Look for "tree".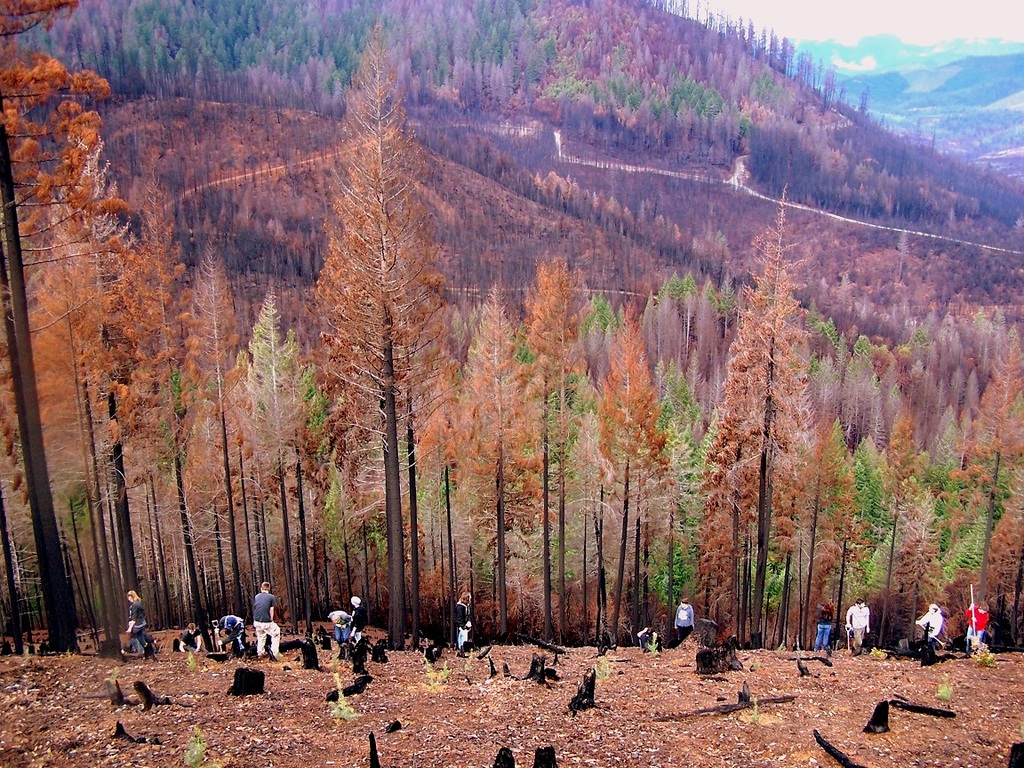
Found: bbox=[301, 9, 452, 654].
